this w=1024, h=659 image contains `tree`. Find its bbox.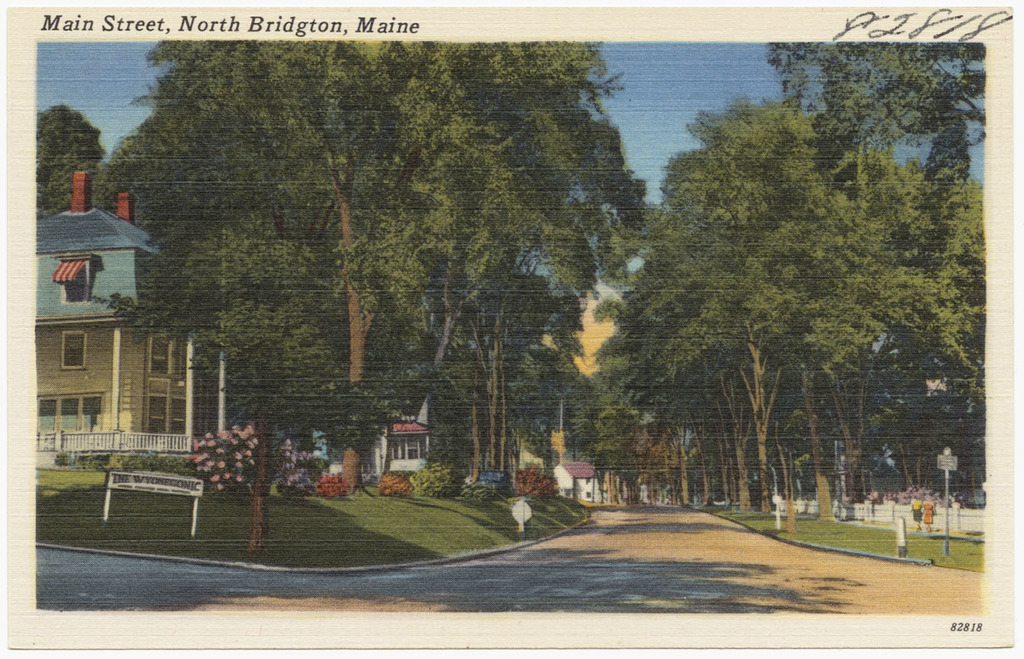
left=93, top=41, right=654, bottom=487.
